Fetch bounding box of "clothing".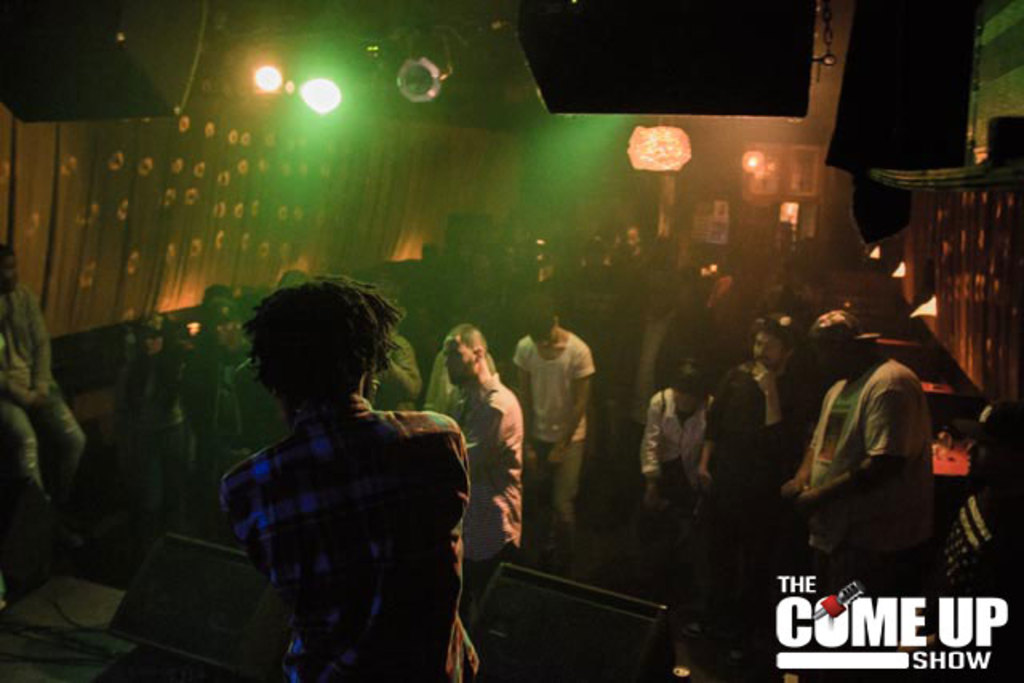
Bbox: <box>611,302,685,456</box>.
